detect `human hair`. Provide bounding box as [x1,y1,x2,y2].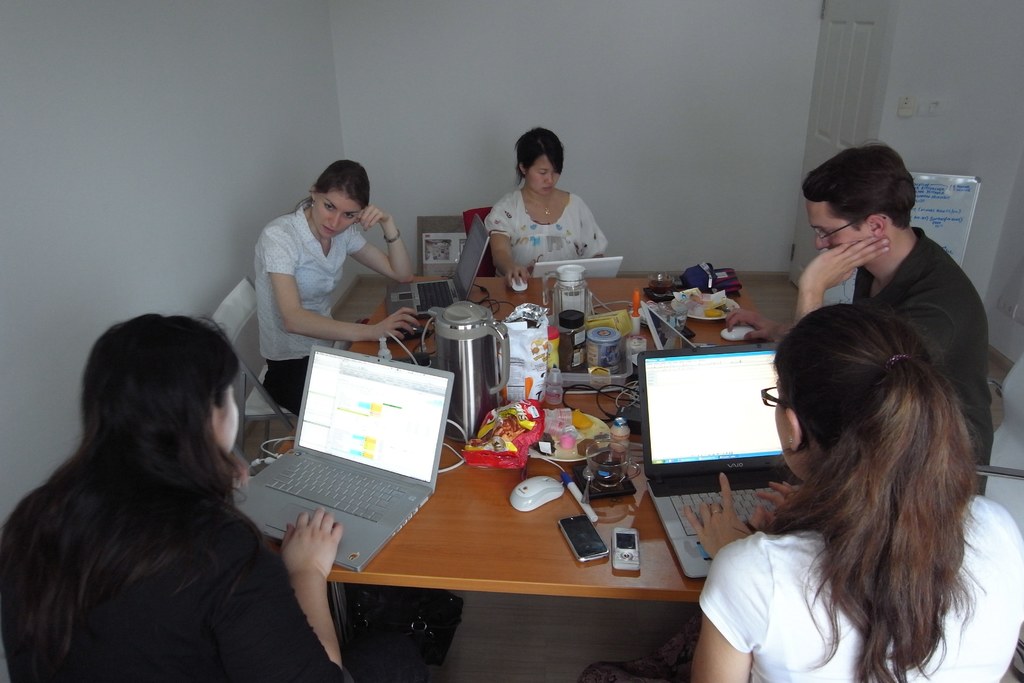
[740,288,988,665].
